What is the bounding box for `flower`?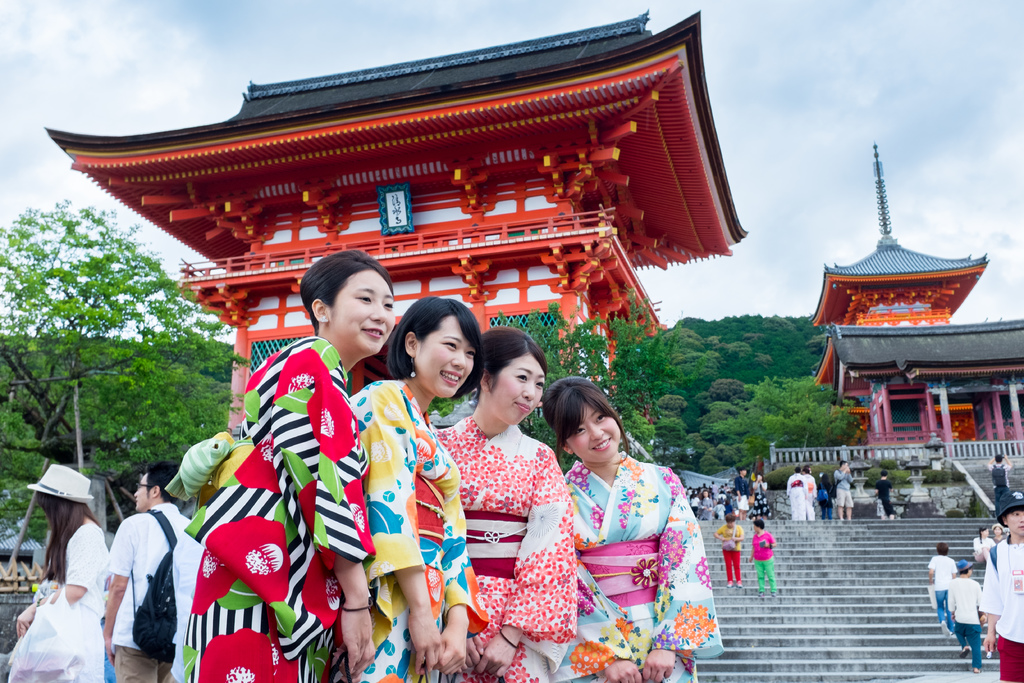
663/465/687/495.
